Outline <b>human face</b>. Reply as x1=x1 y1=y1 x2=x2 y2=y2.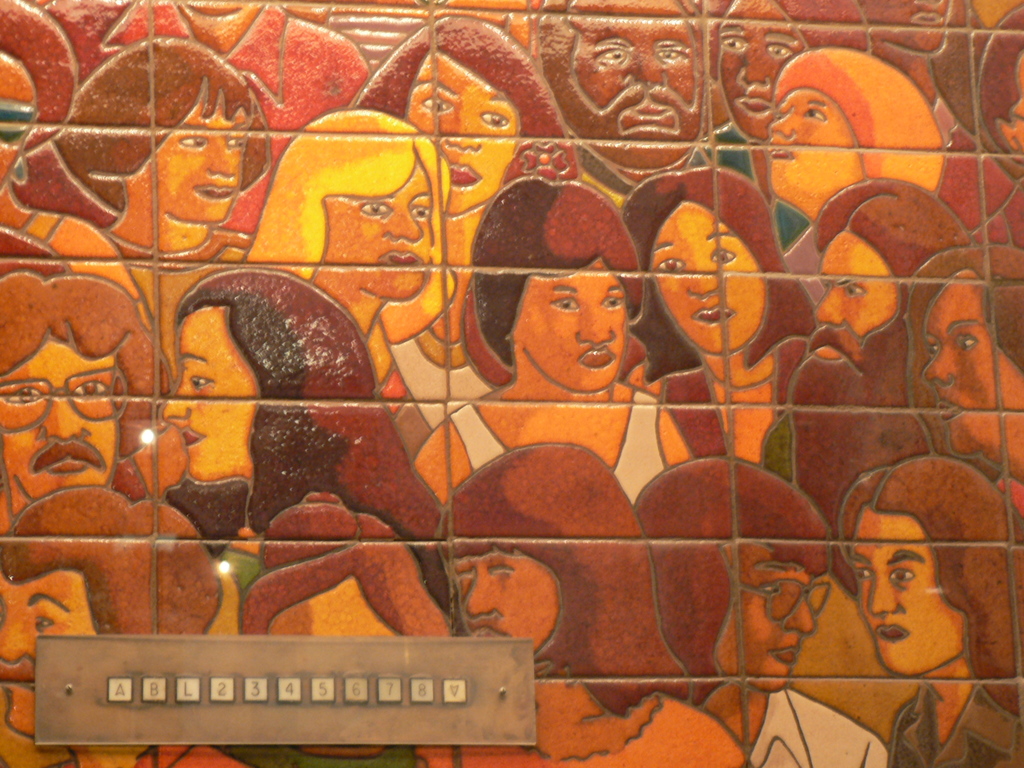
x1=1 y1=334 x2=117 y2=501.
